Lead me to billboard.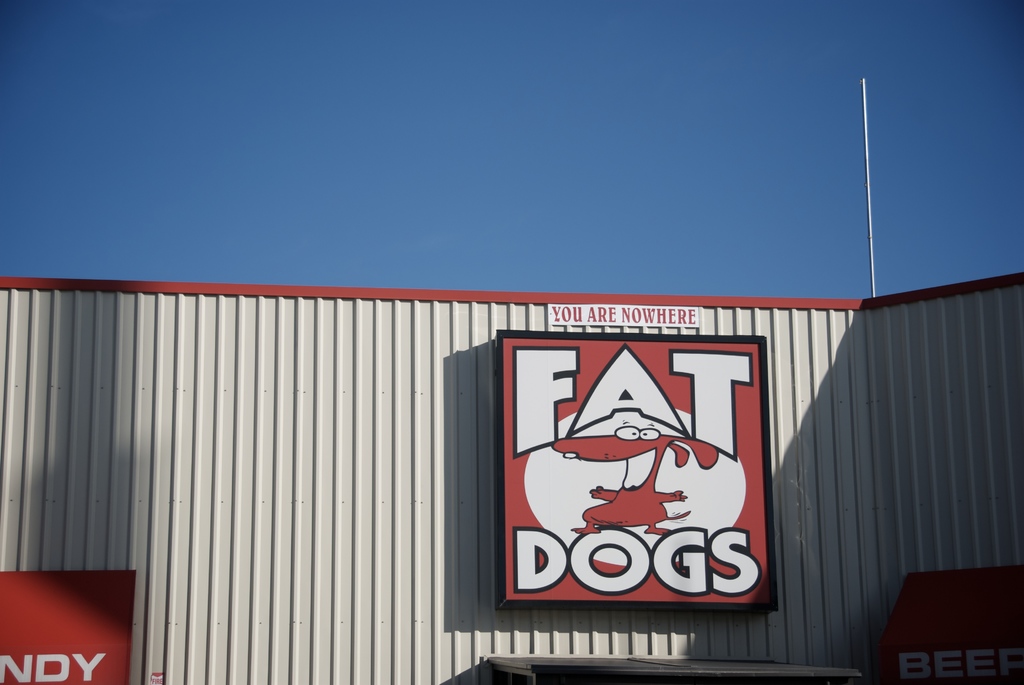
Lead to bbox=[470, 315, 782, 652].
